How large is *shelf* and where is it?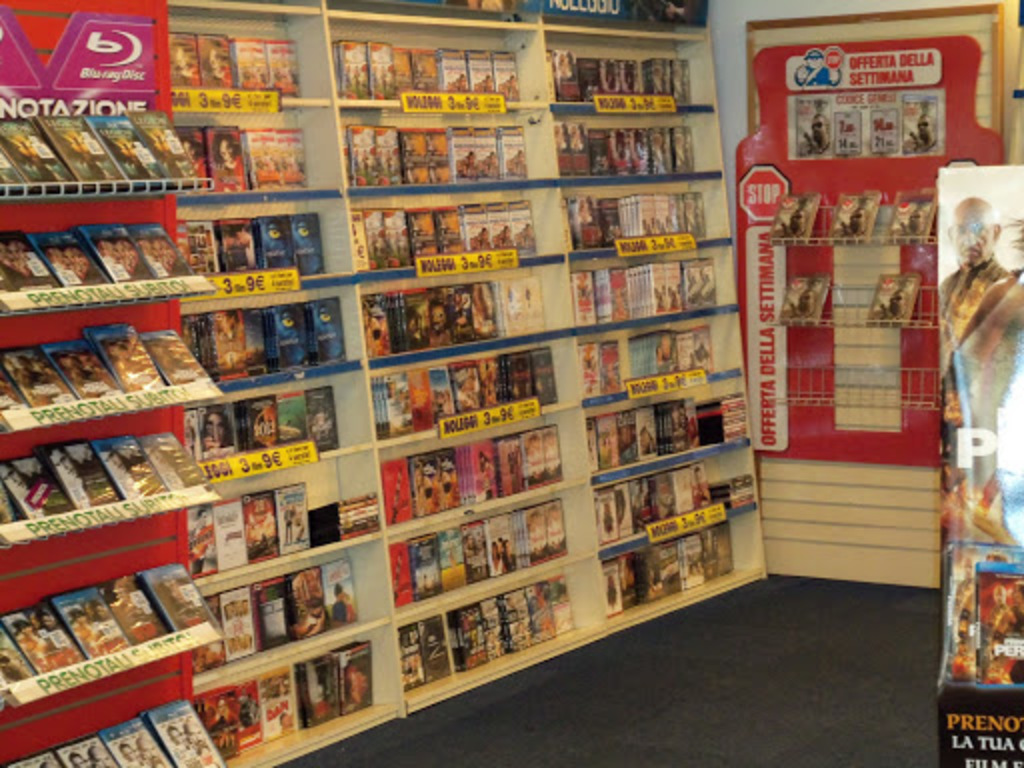
Bounding box: 184 196 350 306.
